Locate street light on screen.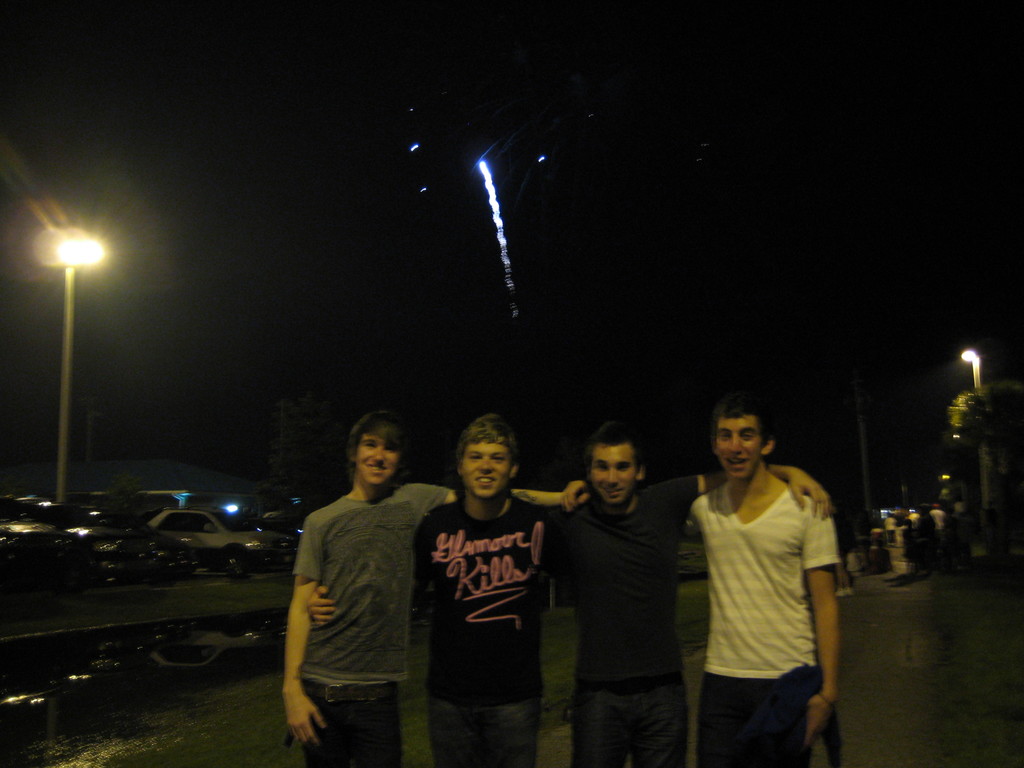
On screen at bbox(56, 231, 94, 518).
